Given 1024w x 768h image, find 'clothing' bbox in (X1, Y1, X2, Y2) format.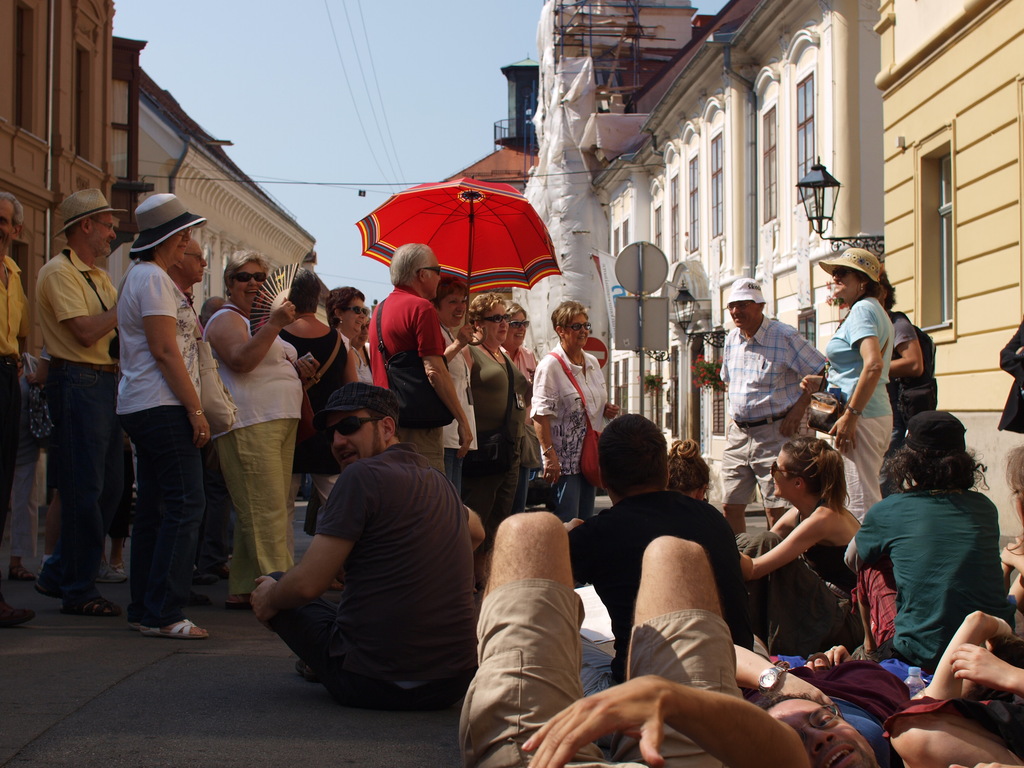
(717, 410, 799, 509).
